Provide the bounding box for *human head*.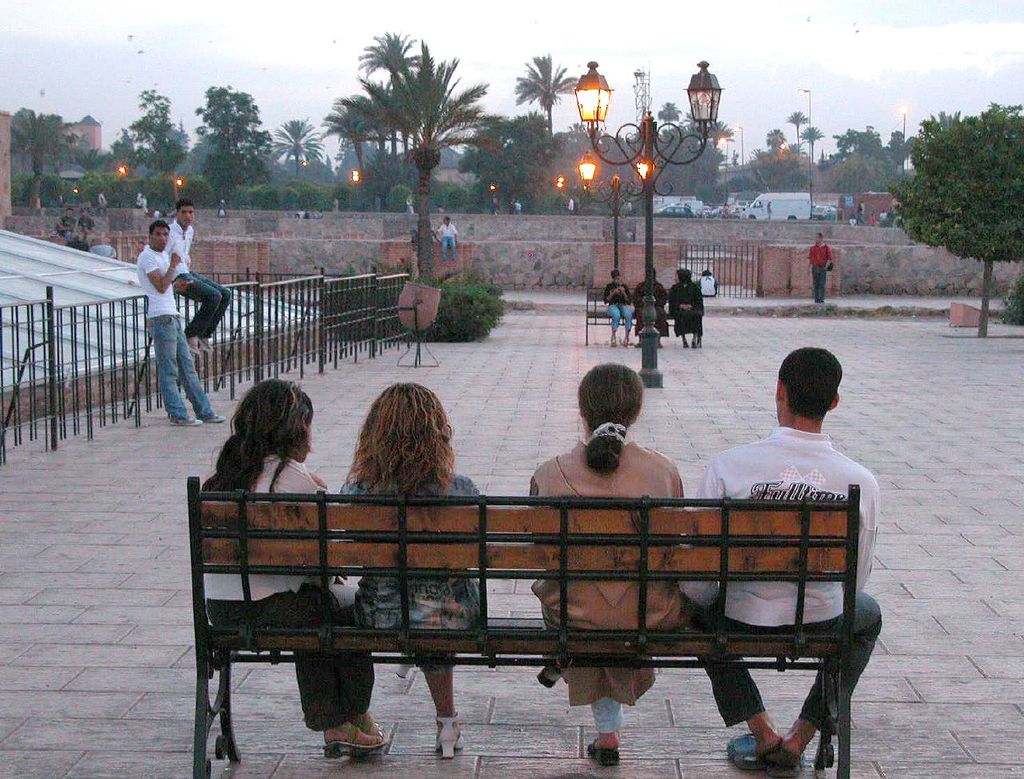
234/380/313/462.
